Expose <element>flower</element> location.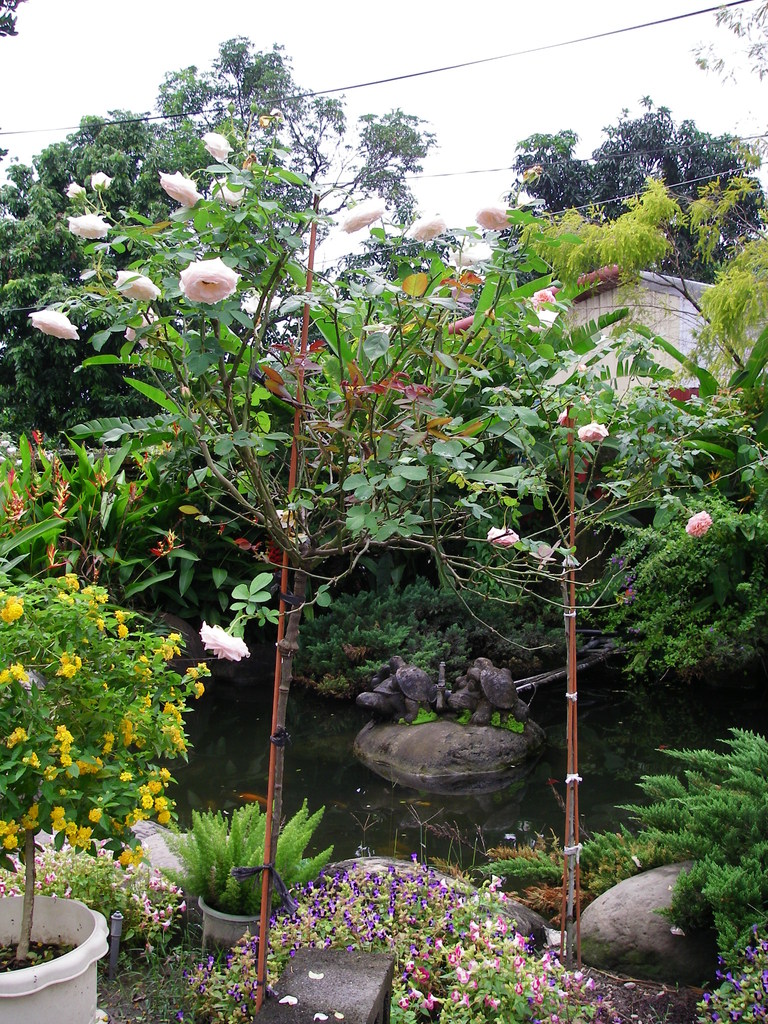
Exposed at locate(271, 501, 296, 533).
